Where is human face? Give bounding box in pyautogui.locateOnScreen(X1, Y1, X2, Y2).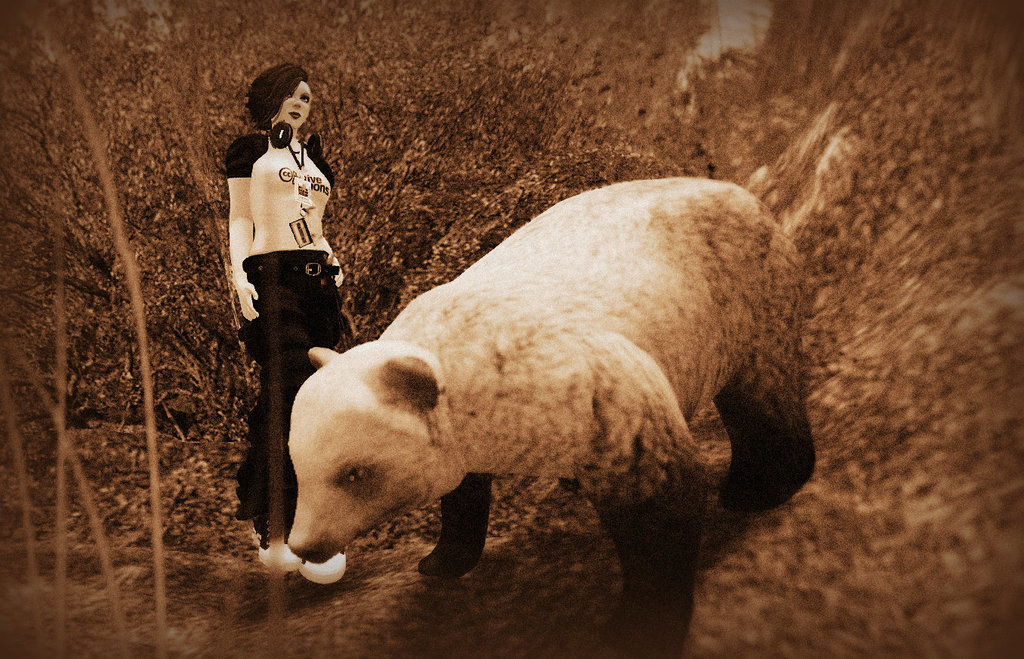
pyautogui.locateOnScreen(276, 75, 317, 131).
